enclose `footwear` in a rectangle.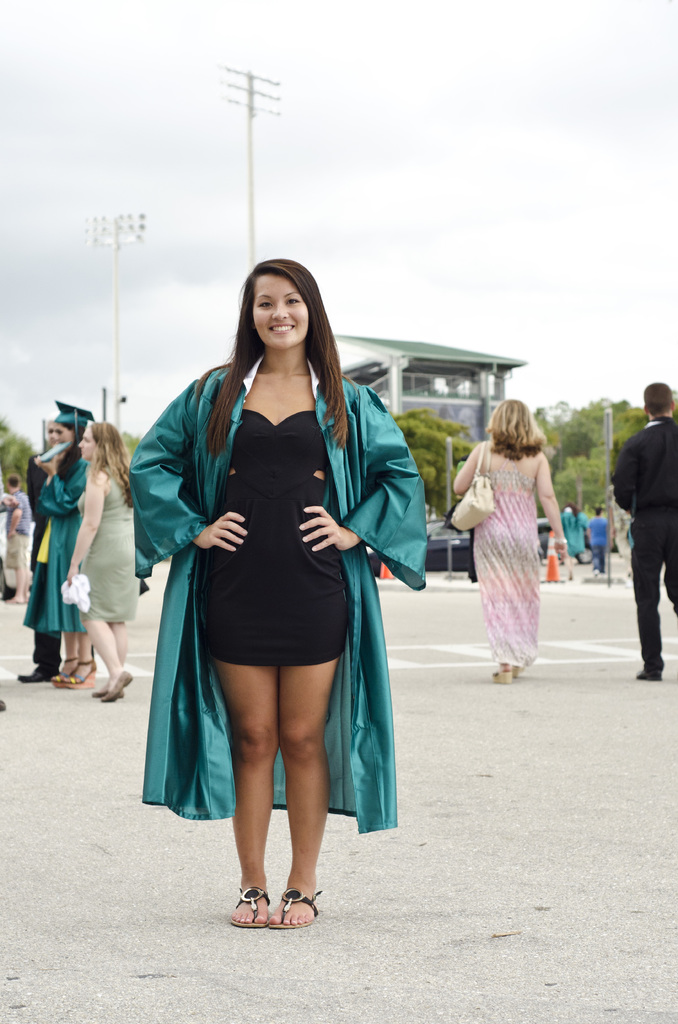
[left=634, top=668, right=663, bottom=684].
